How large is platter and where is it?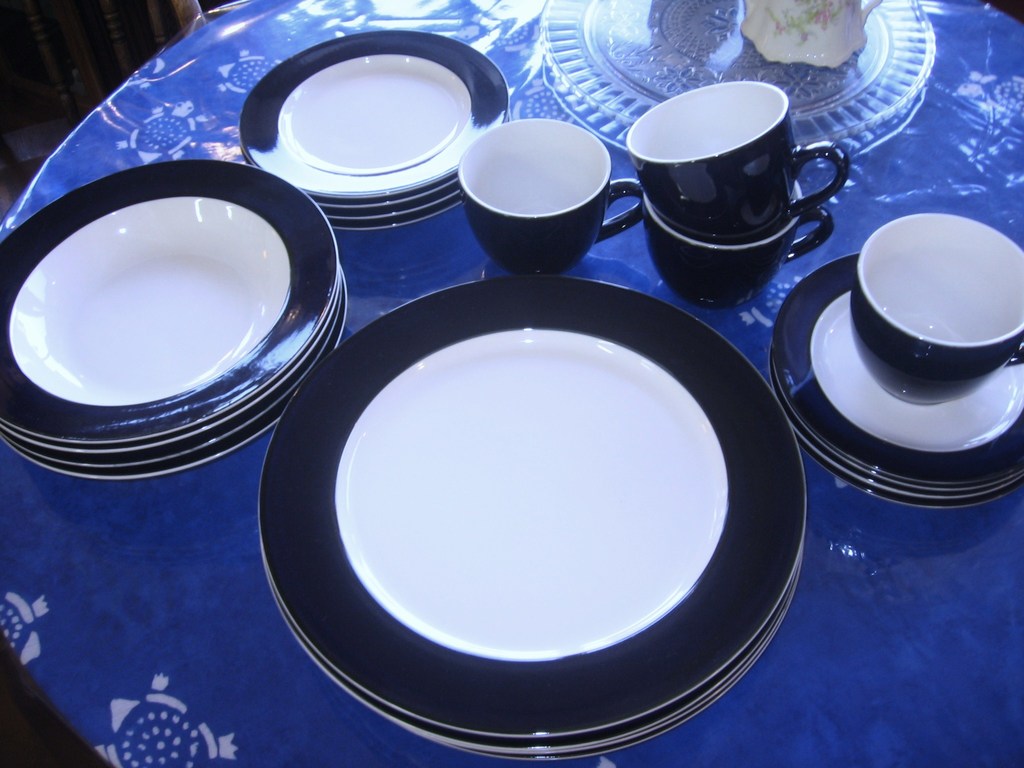
Bounding box: region(0, 156, 350, 479).
